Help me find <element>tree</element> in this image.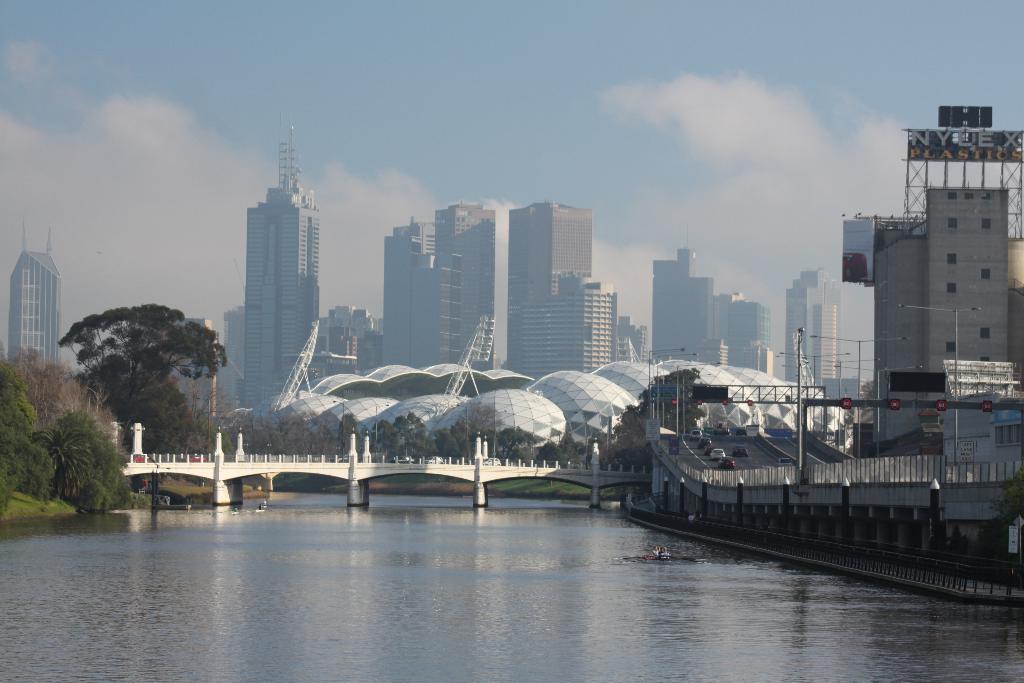
Found it: [left=84, top=363, right=209, bottom=450].
